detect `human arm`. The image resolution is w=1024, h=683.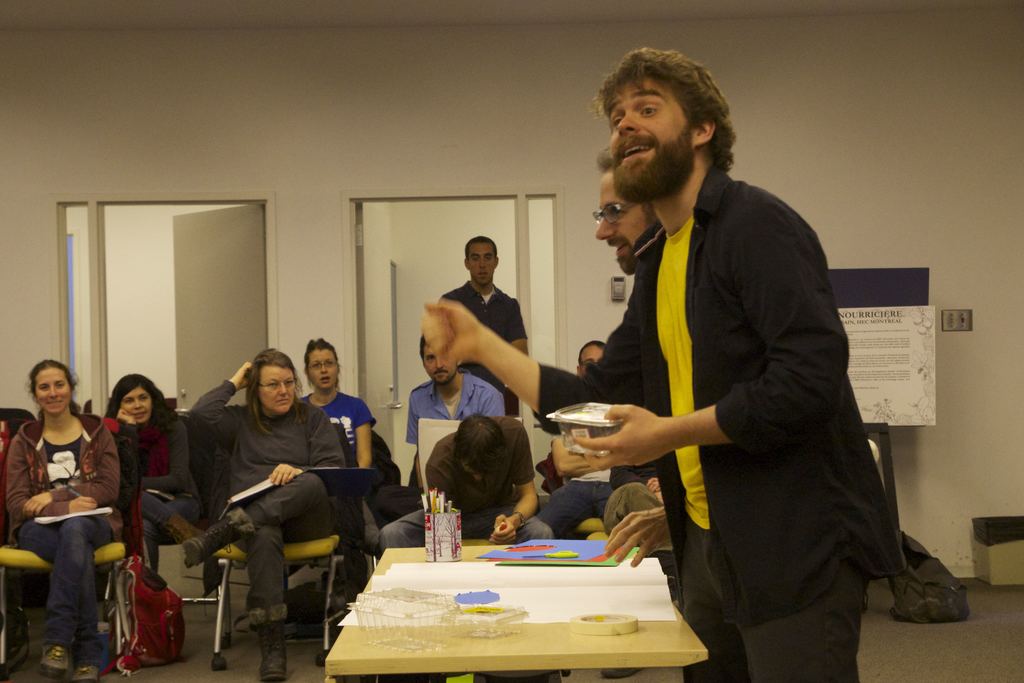
Rect(3, 434, 97, 518).
